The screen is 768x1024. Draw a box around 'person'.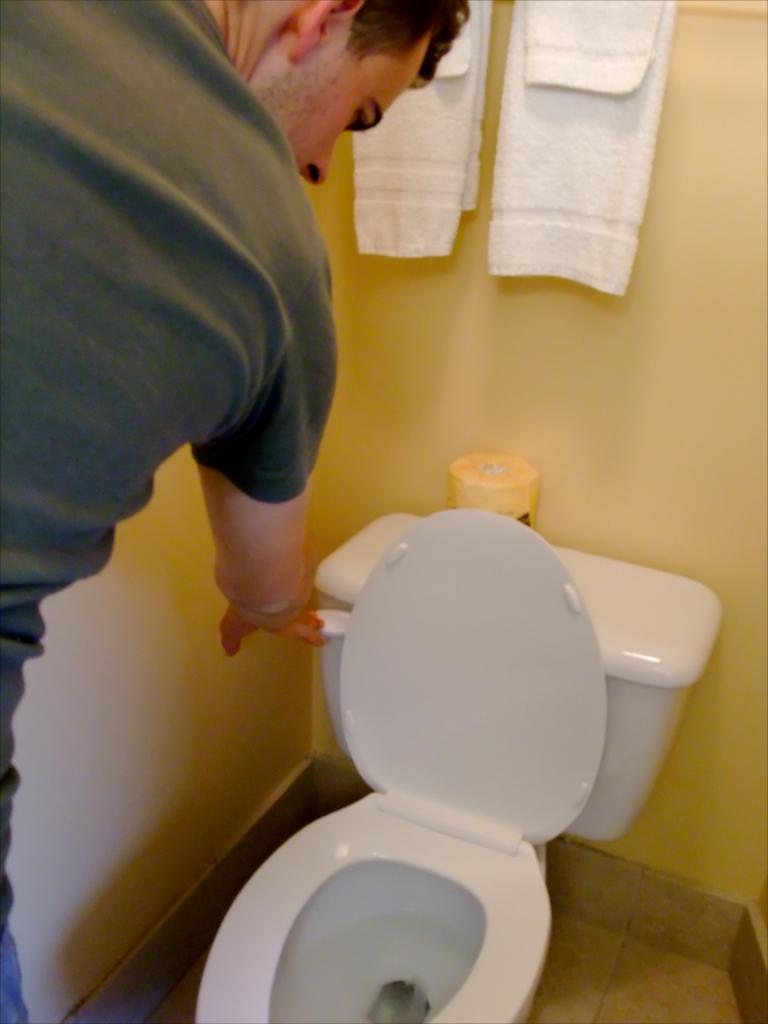
rect(0, 0, 397, 723).
